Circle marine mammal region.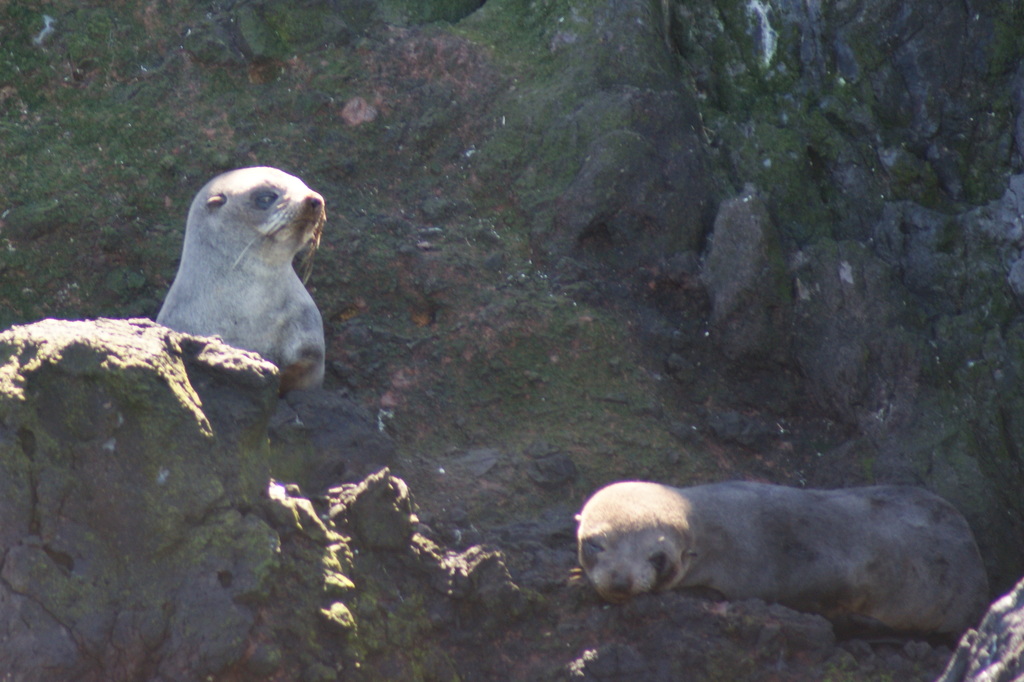
Region: 570:482:993:645.
